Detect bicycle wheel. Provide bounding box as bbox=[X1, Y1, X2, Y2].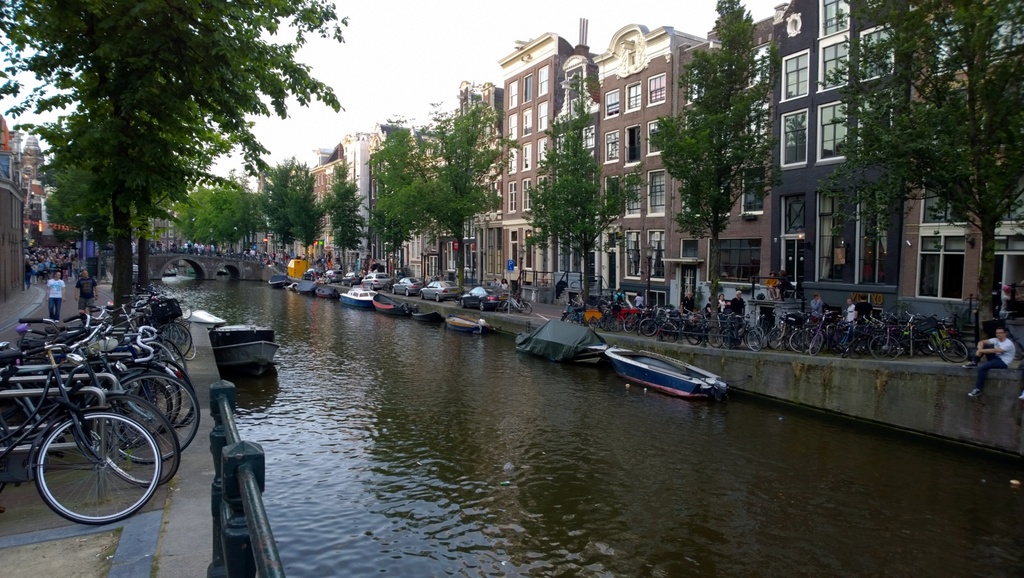
bbox=[564, 313, 577, 327].
